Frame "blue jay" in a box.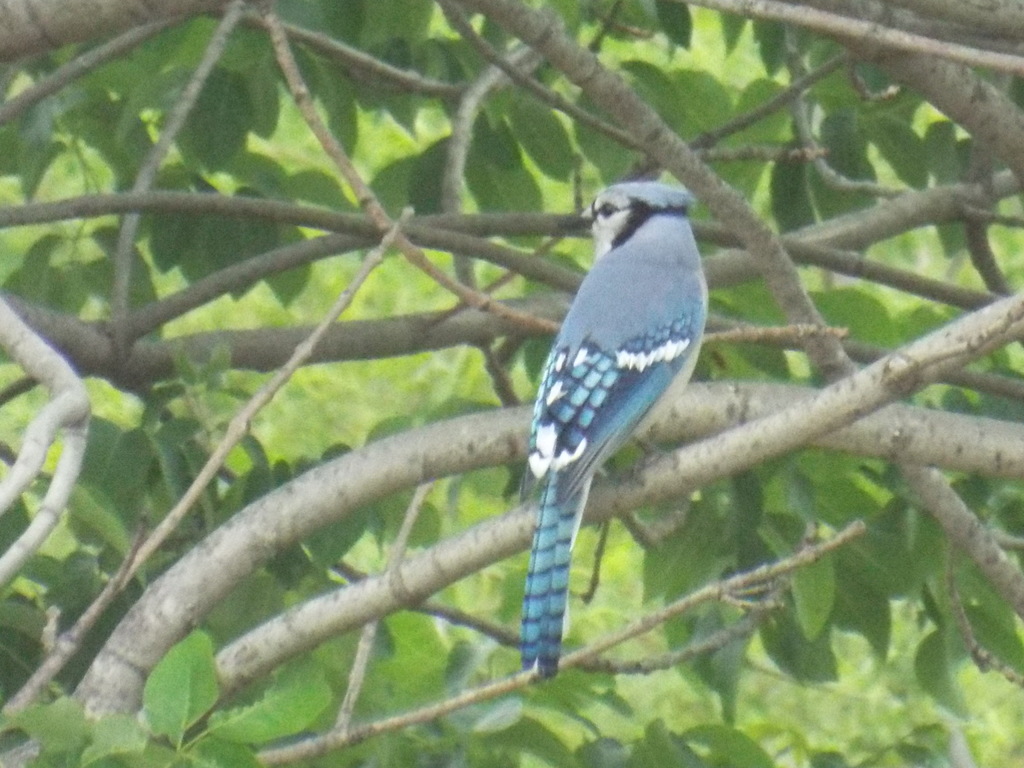
[515, 182, 712, 683].
